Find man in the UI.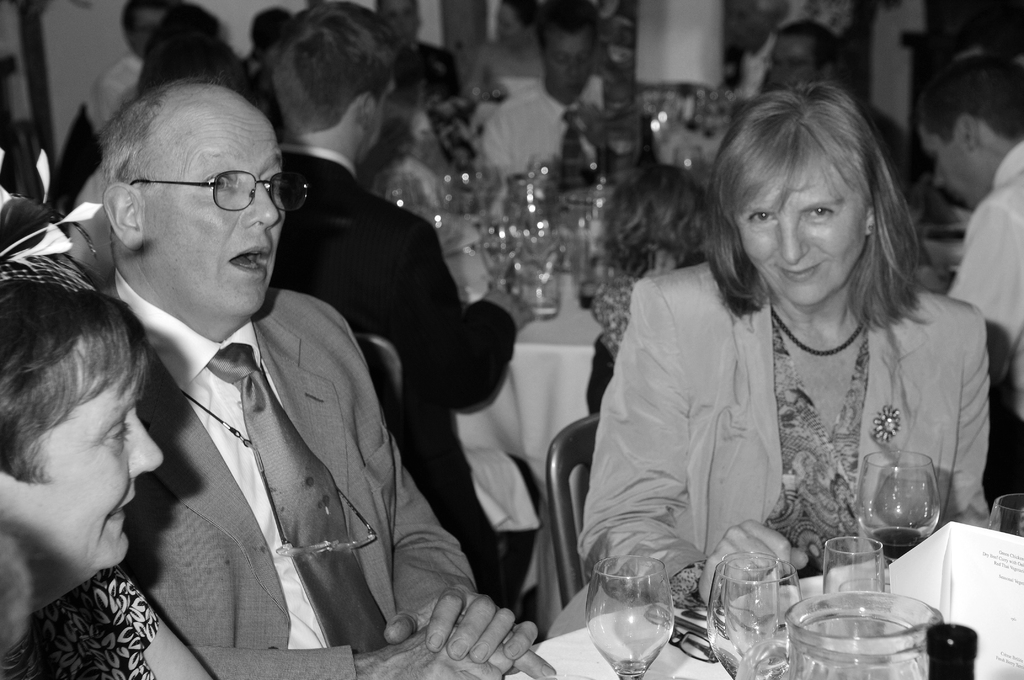
UI element at box=[918, 54, 1023, 493].
